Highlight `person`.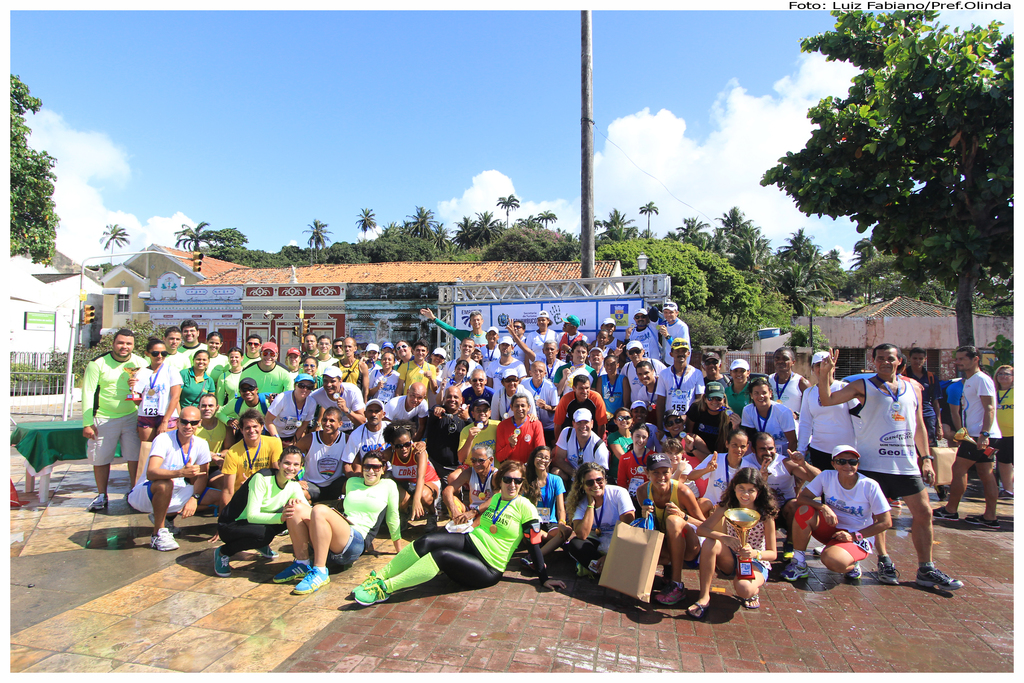
Highlighted region: box=[630, 400, 648, 429].
